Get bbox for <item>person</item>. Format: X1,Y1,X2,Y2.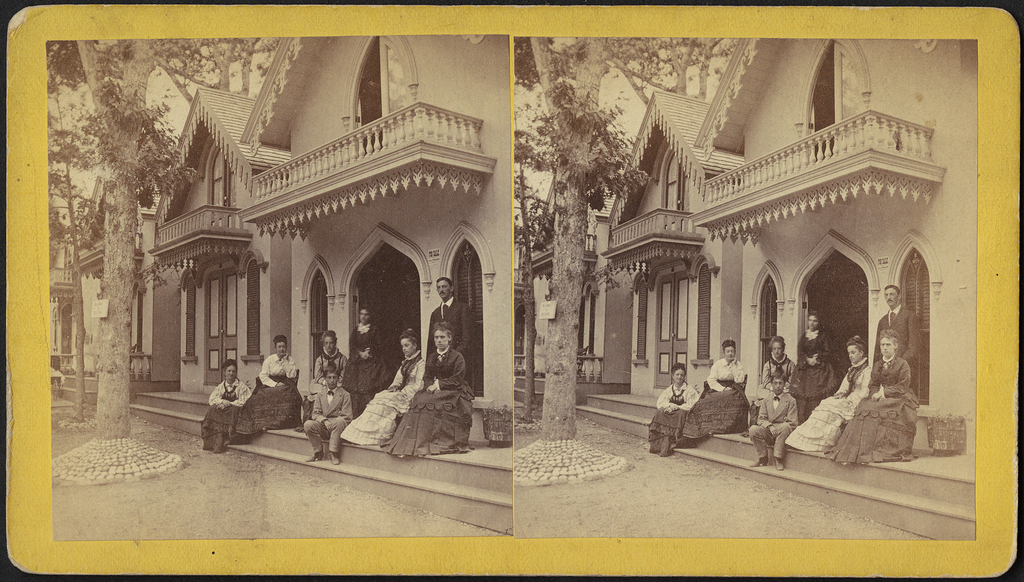
310,340,349,406.
